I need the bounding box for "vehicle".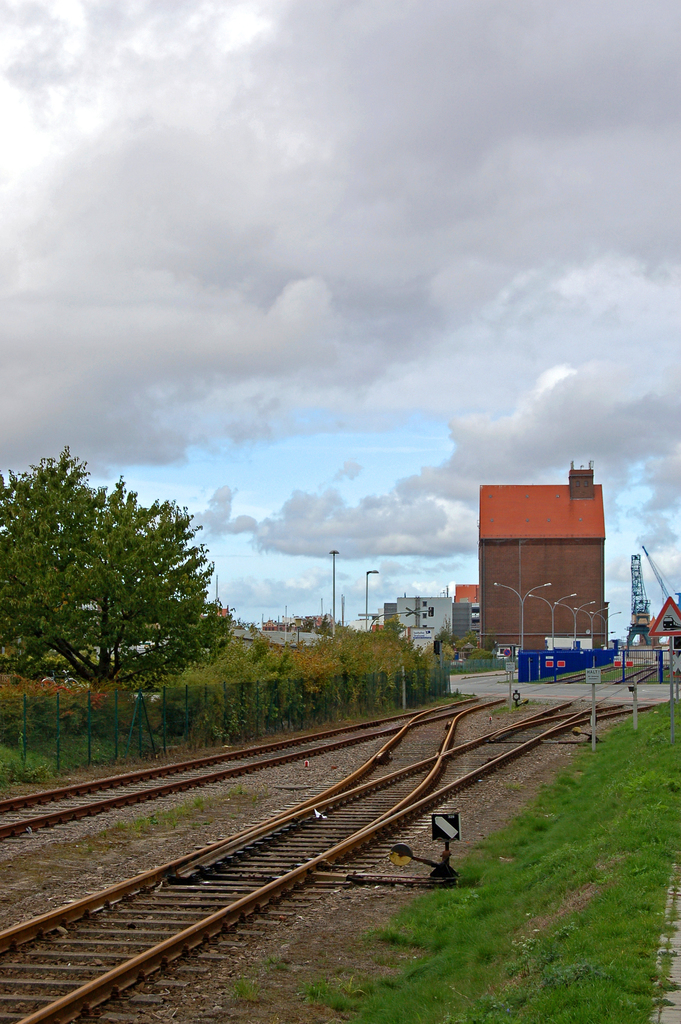
Here it is: bbox(663, 614, 675, 628).
